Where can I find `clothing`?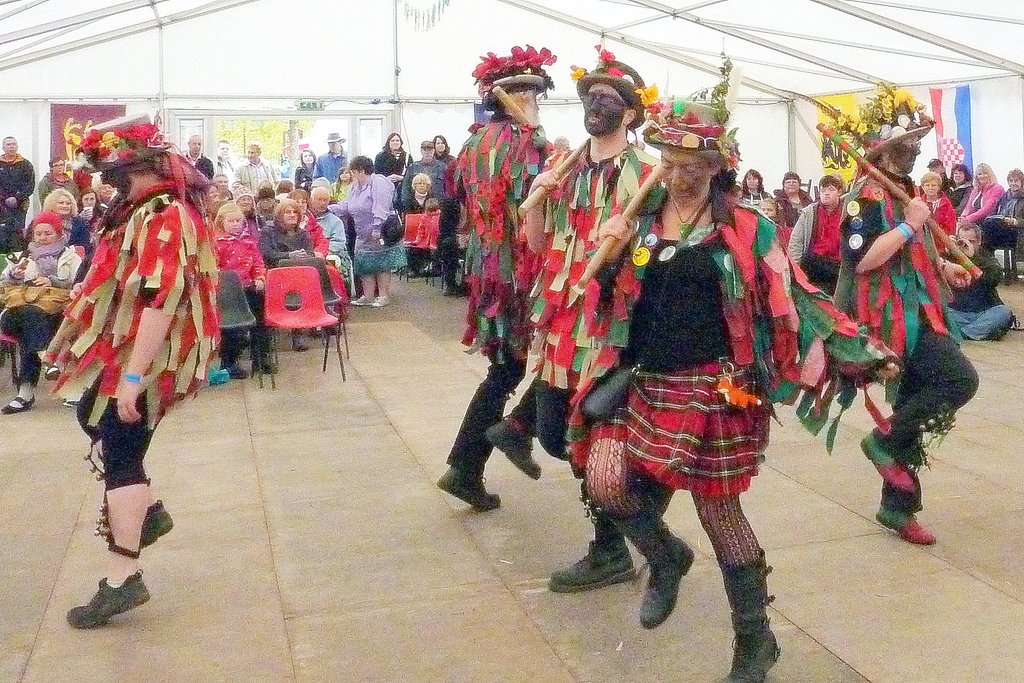
You can find it at [565,186,885,629].
